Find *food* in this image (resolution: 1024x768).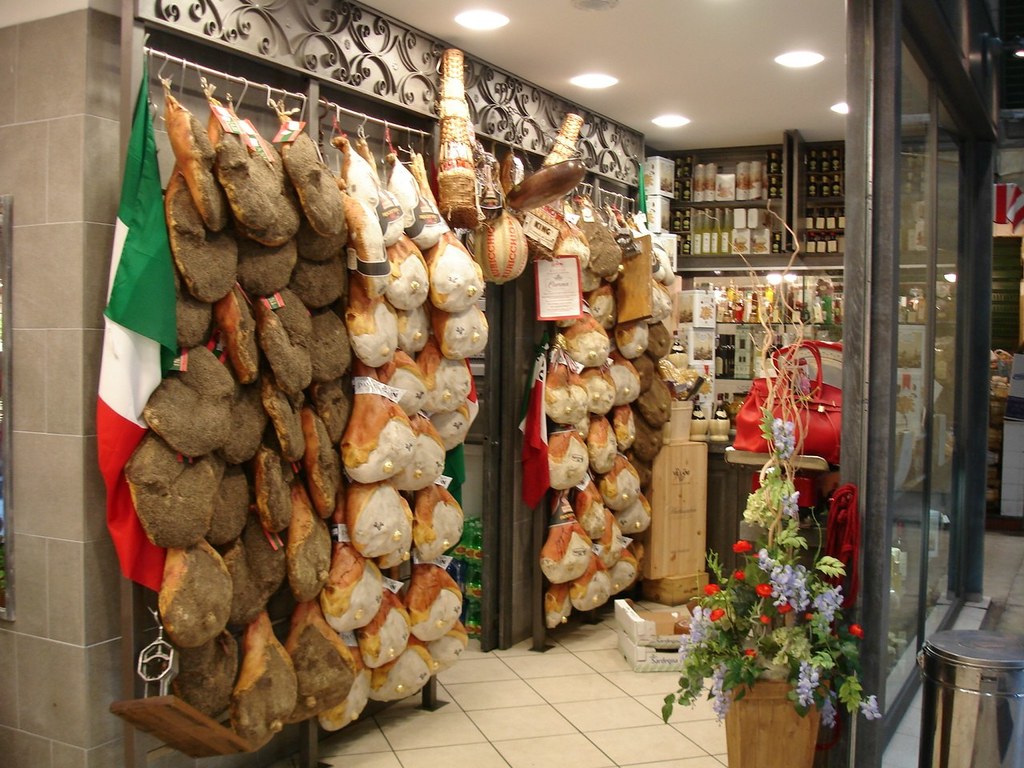
918,203,926,222.
